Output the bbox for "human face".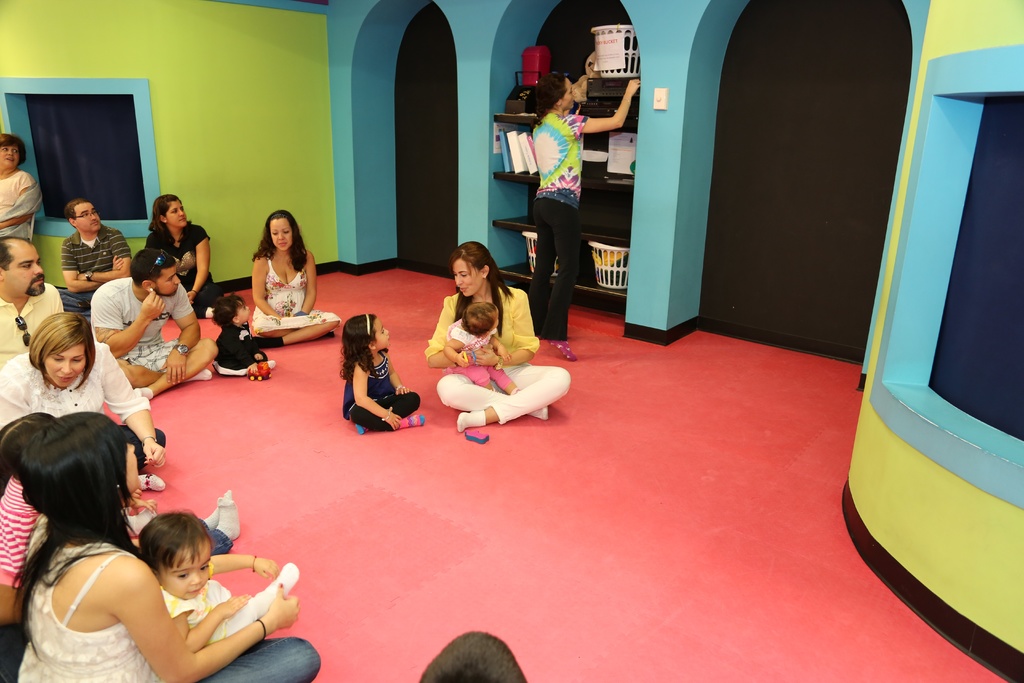
bbox(266, 215, 289, 257).
